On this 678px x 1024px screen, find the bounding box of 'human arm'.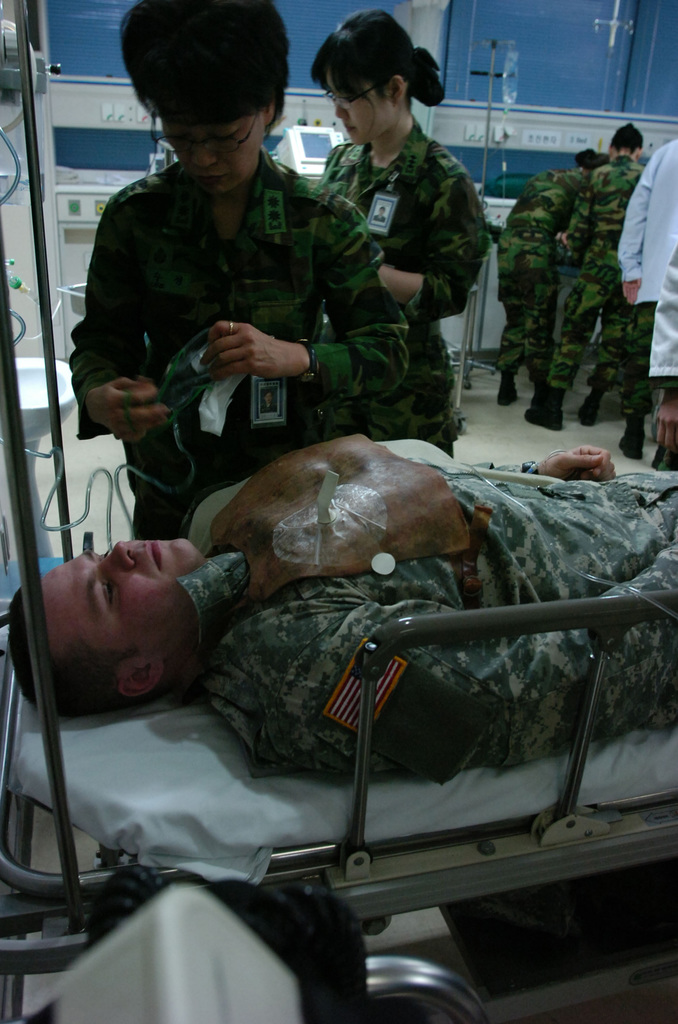
Bounding box: bbox=[536, 431, 620, 490].
